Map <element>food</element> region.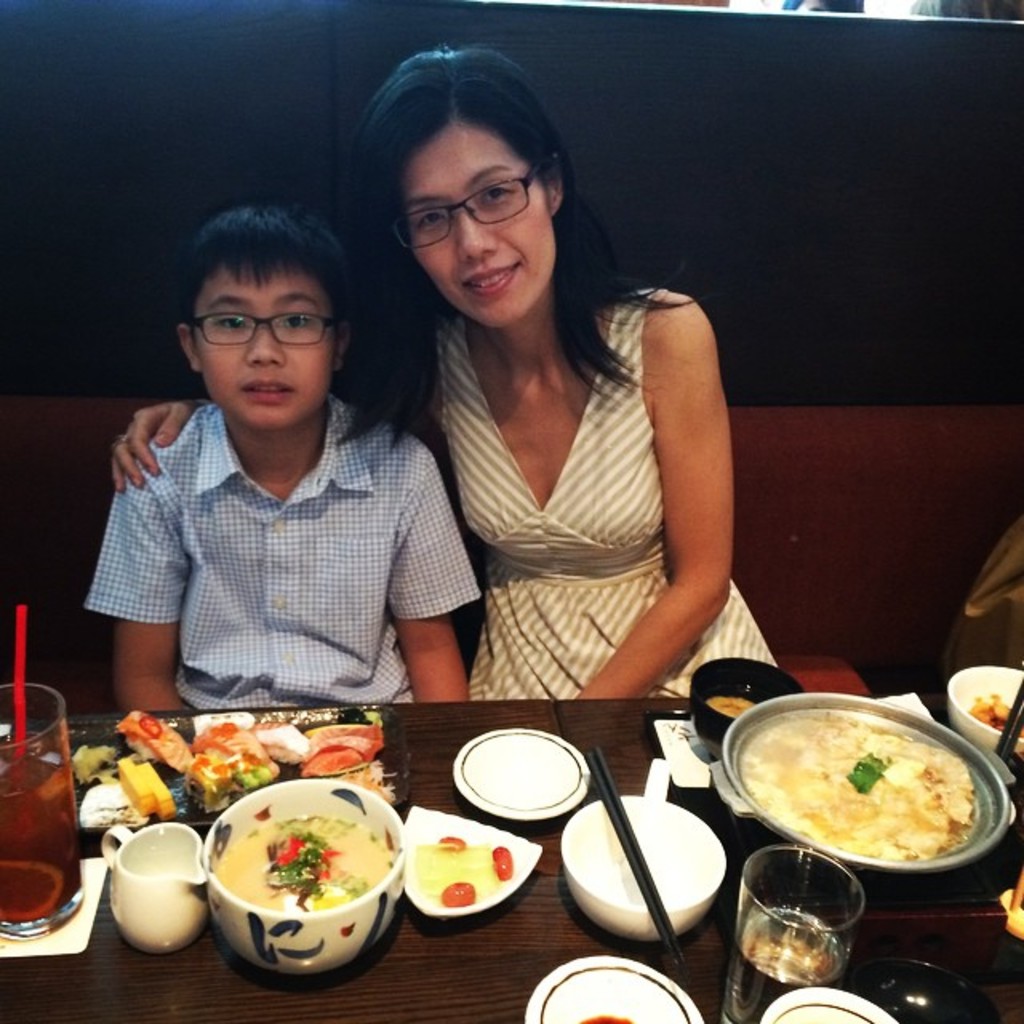
Mapped to <region>405, 834, 515, 912</region>.
